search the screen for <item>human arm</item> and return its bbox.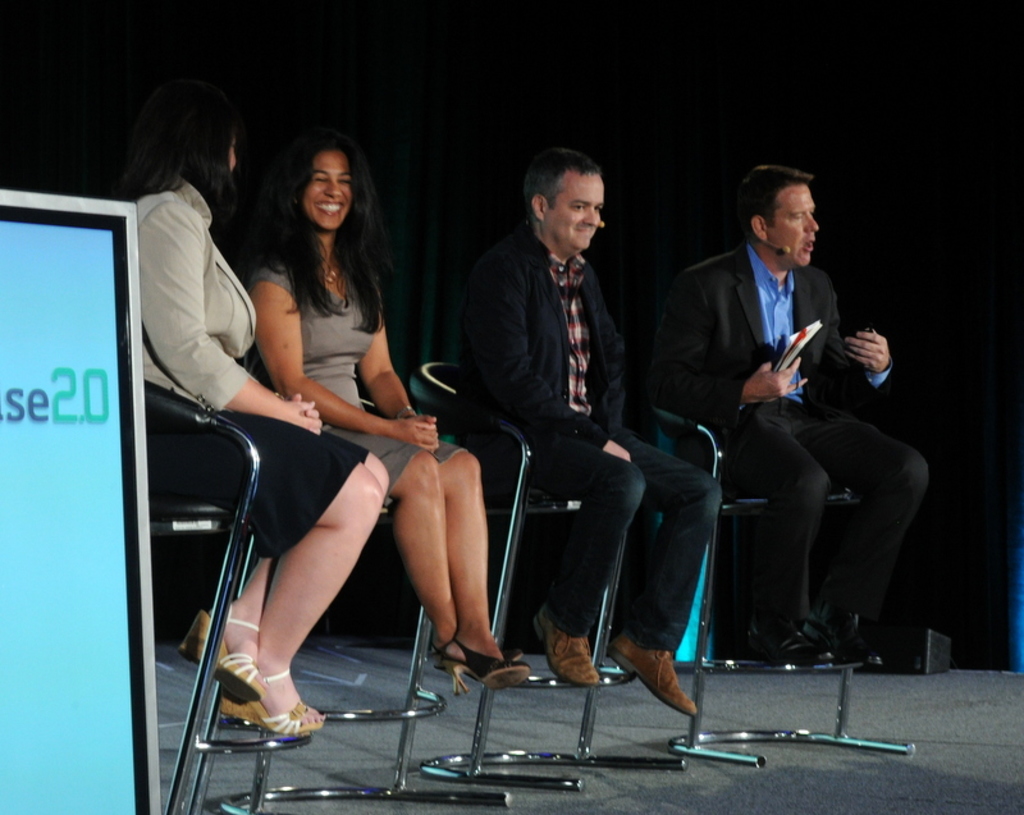
Found: bbox=(813, 284, 895, 397).
